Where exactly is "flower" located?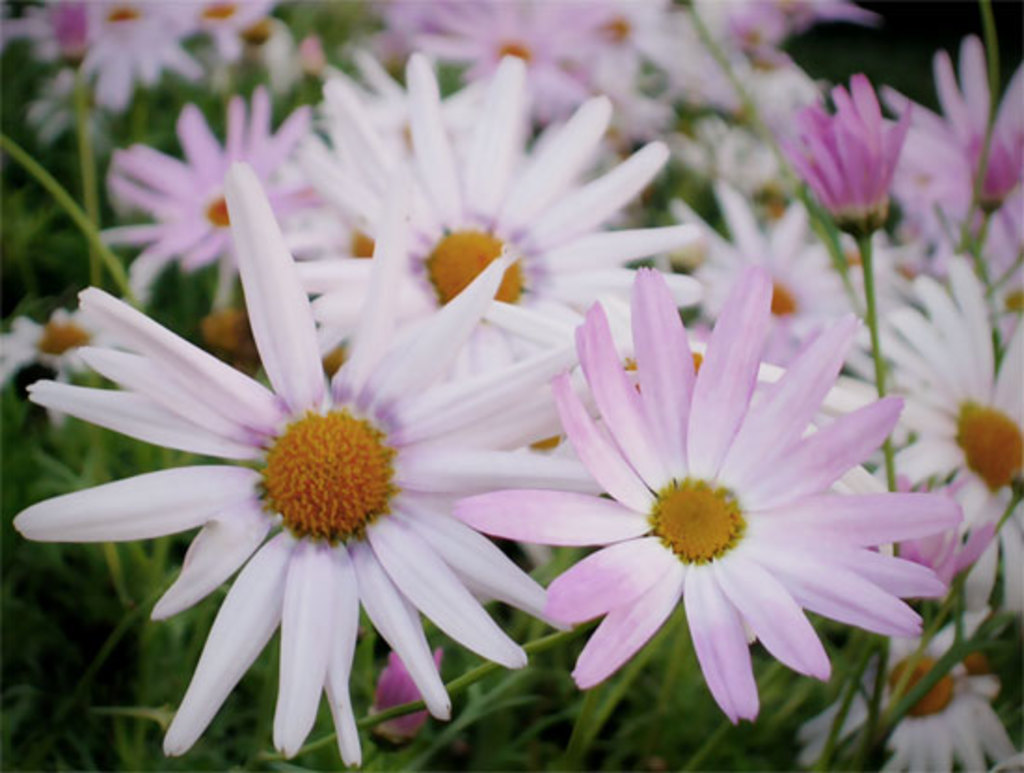
Its bounding box is [315, 54, 709, 324].
